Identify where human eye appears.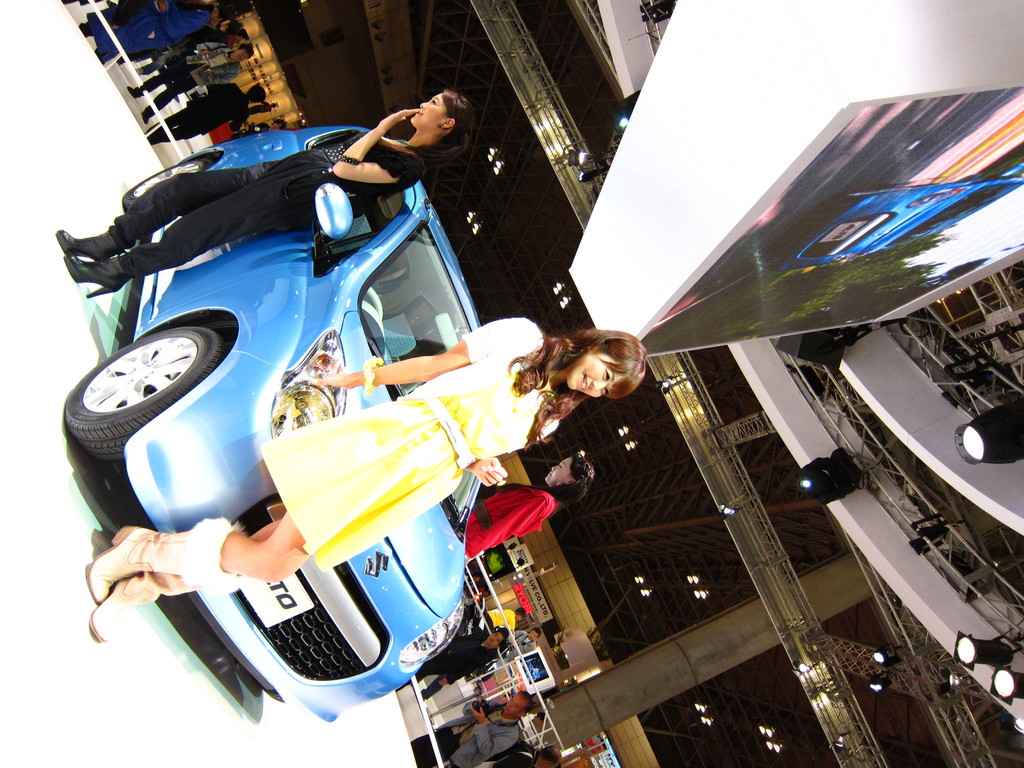
Appears at <bbox>598, 371, 611, 381</bbox>.
